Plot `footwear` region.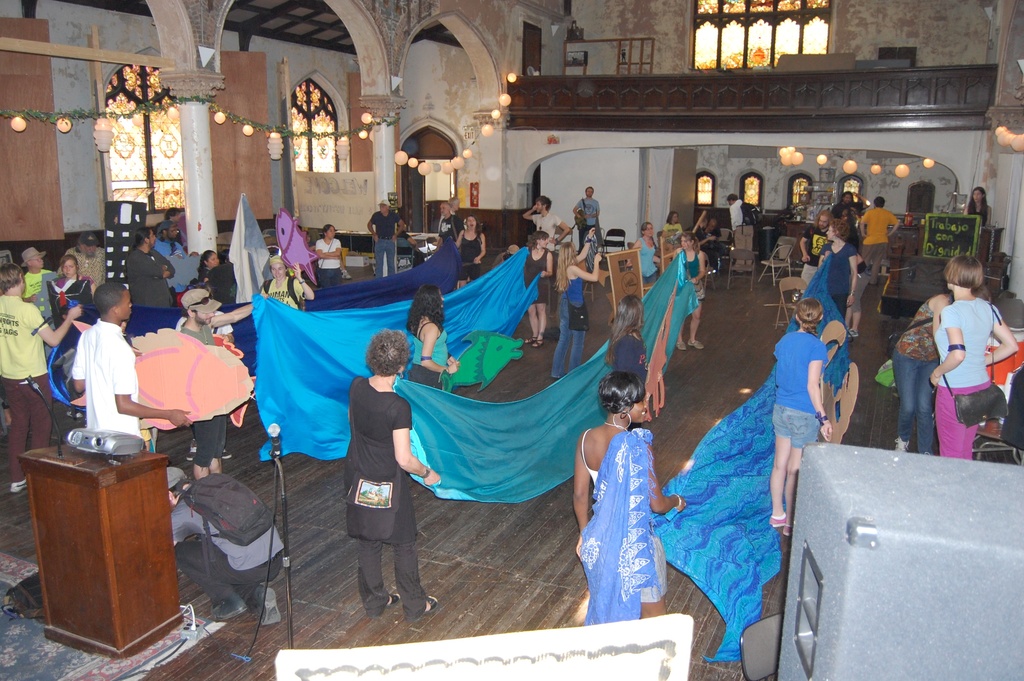
Plotted at <region>406, 598, 438, 623</region>.
